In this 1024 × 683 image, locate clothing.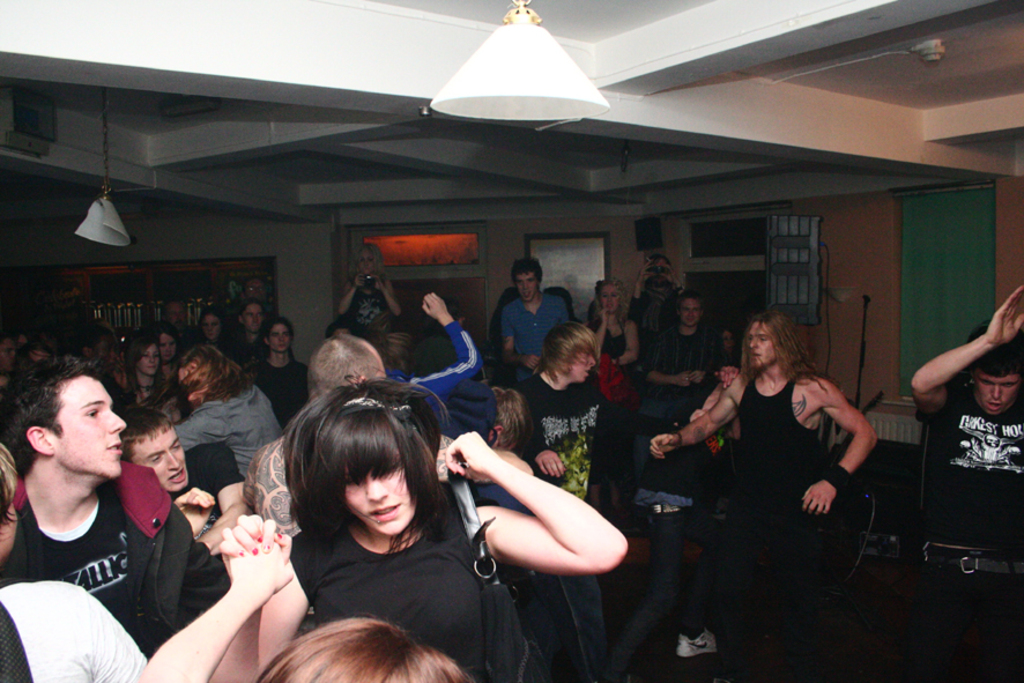
Bounding box: box=[158, 361, 198, 398].
